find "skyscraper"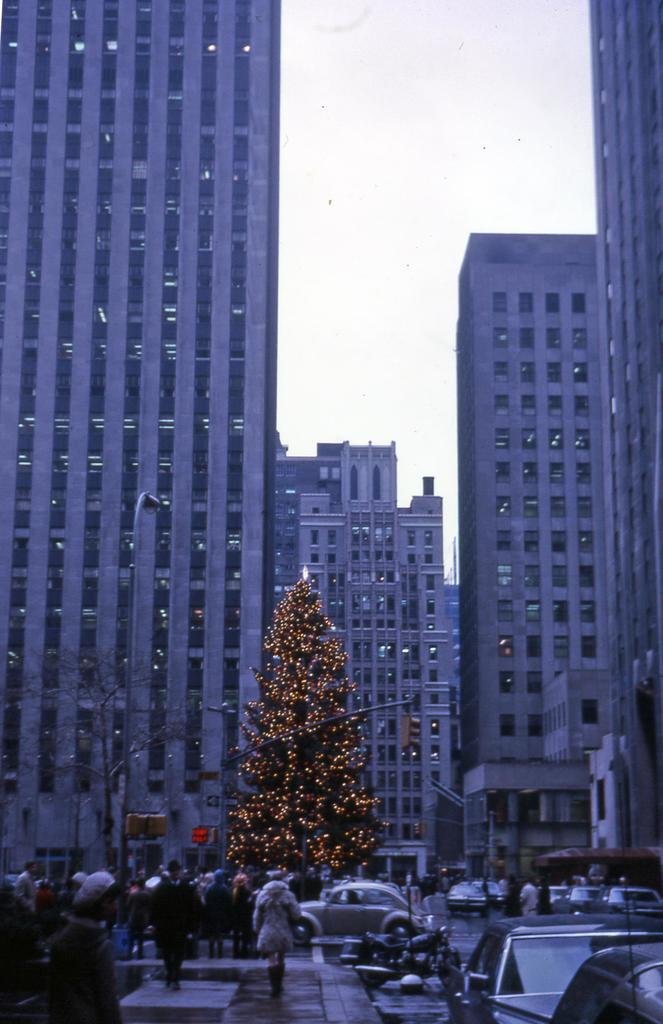
bbox=(14, 0, 344, 826)
